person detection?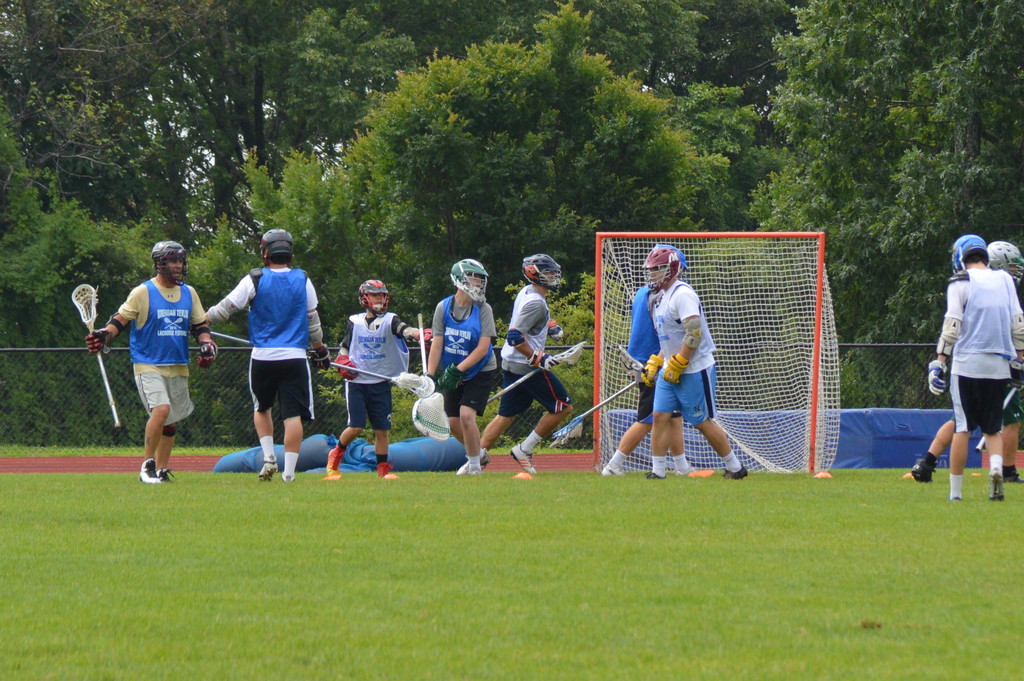
646:250:748:479
